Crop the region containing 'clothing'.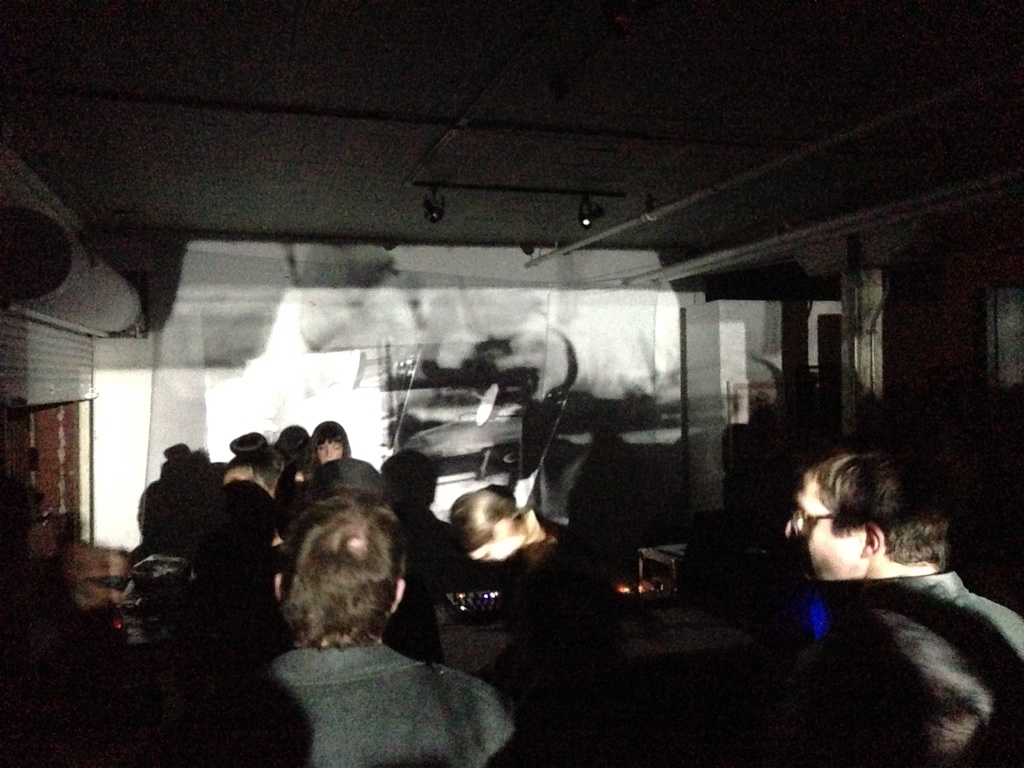
Crop region: <box>255,622,527,762</box>.
